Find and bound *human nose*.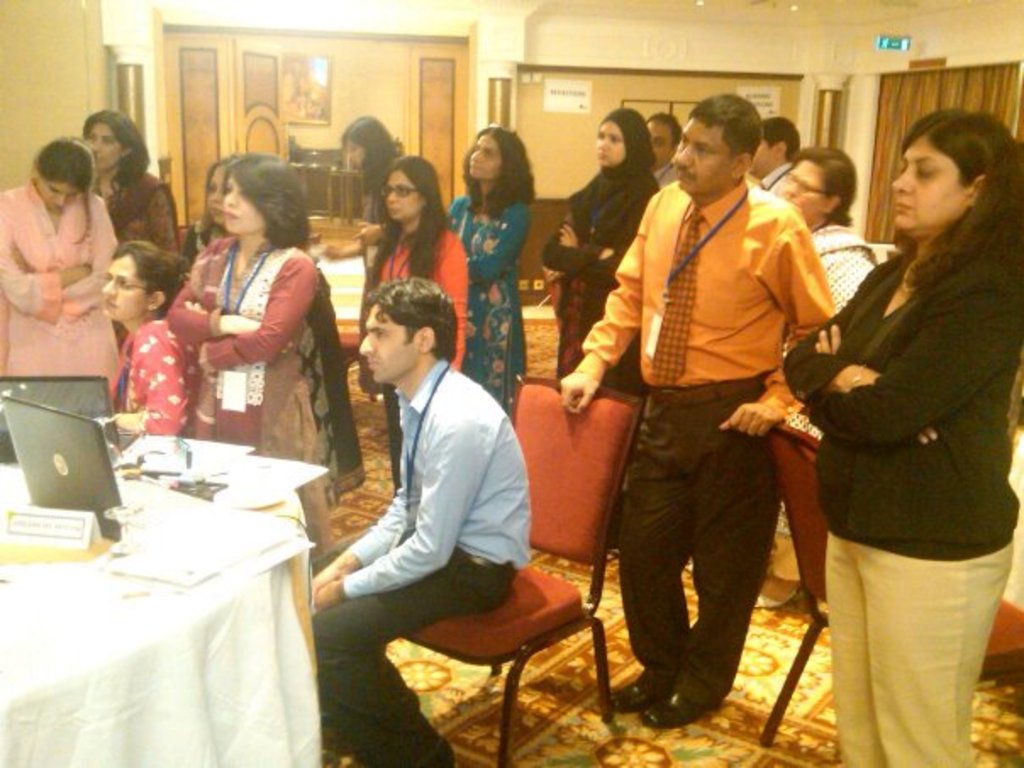
Bound: box(100, 278, 120, 298).
